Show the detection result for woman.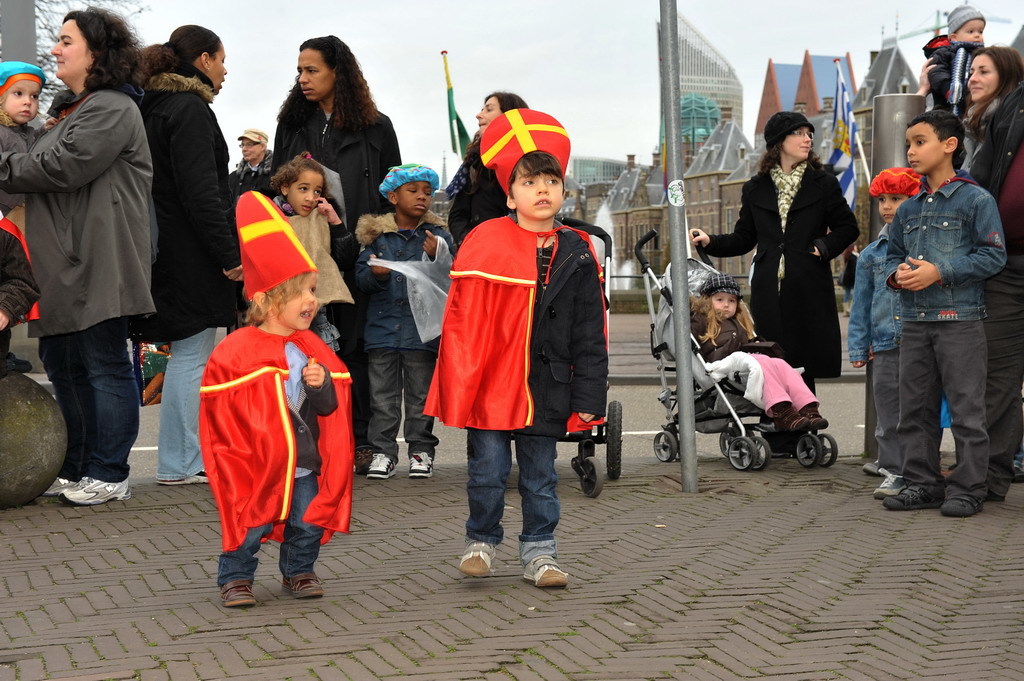
x1=0, y1=0, x2=156, y2=507.
